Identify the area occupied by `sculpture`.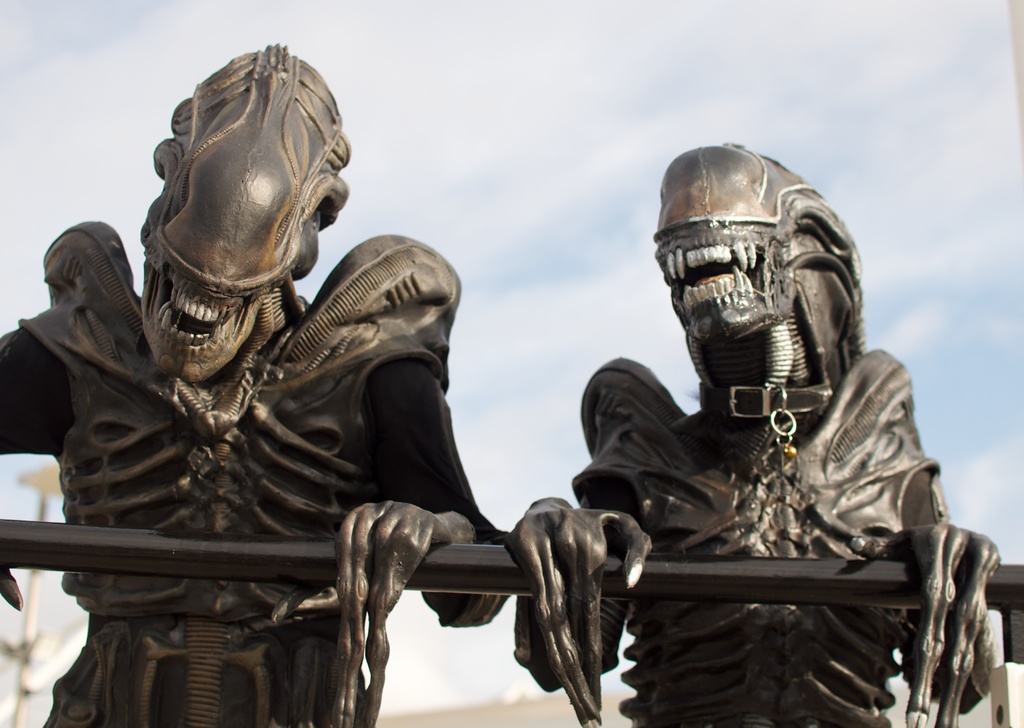
Area: rect(493, 134, 970, 716).
